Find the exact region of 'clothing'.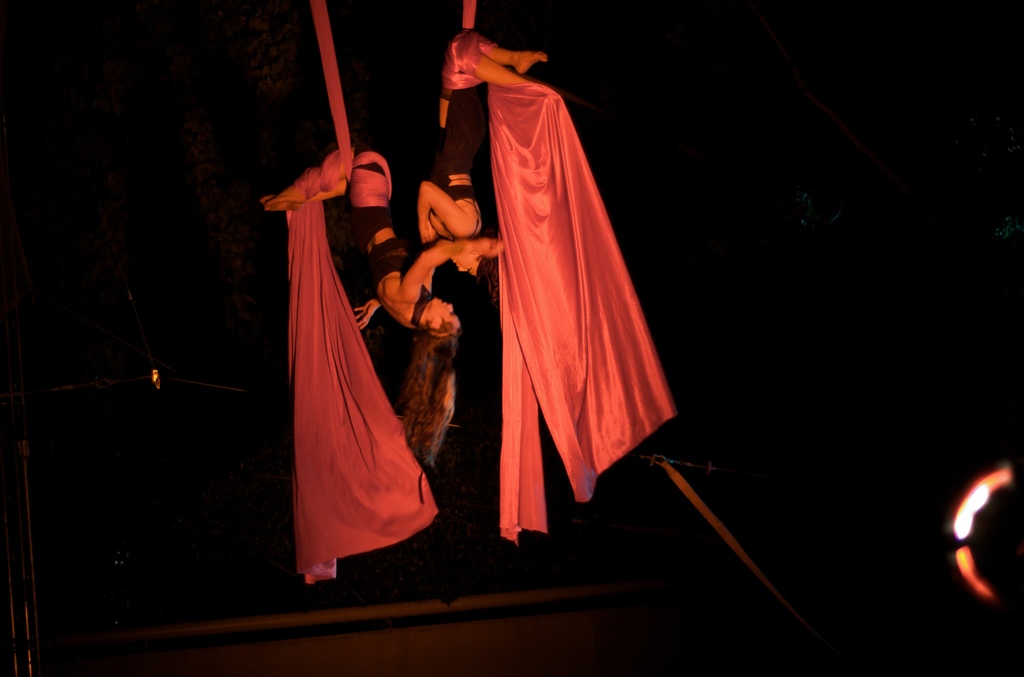
Exact region: locate(348, 208, 408, 293).
